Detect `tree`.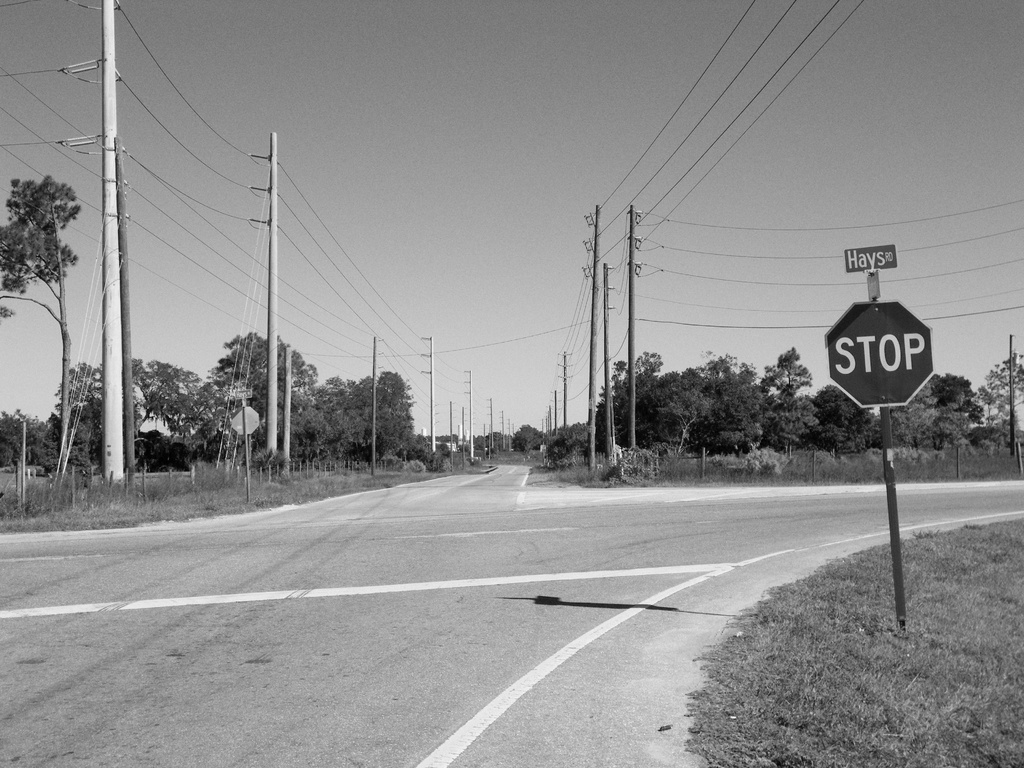
Detected at 199,326,318,458.
